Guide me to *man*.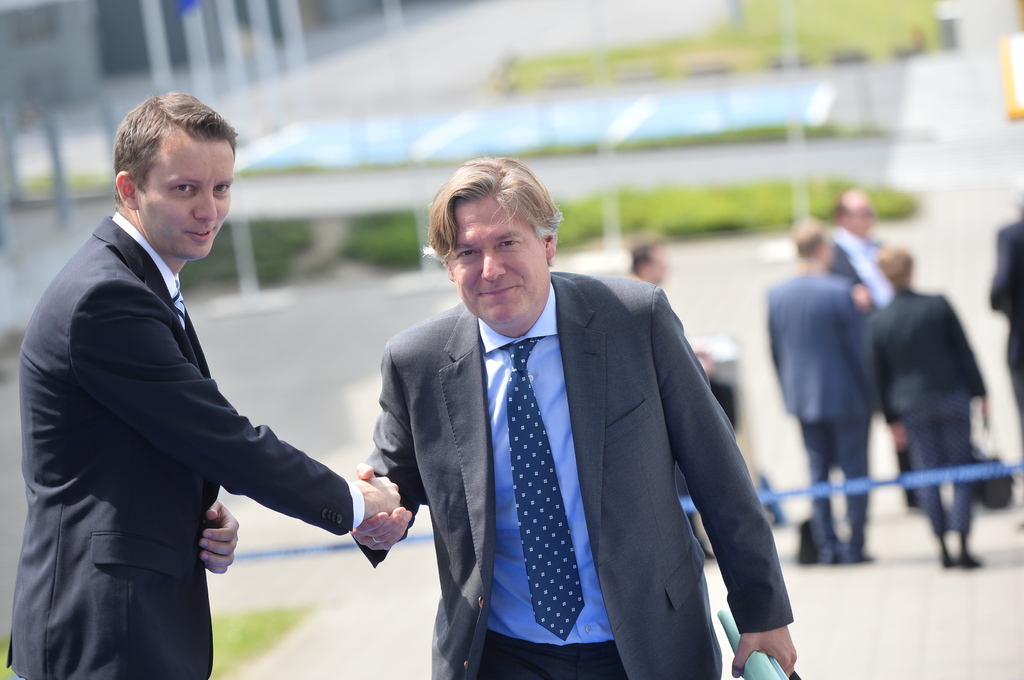
Guidance: bbox=(988, 202, 1023, 447).
